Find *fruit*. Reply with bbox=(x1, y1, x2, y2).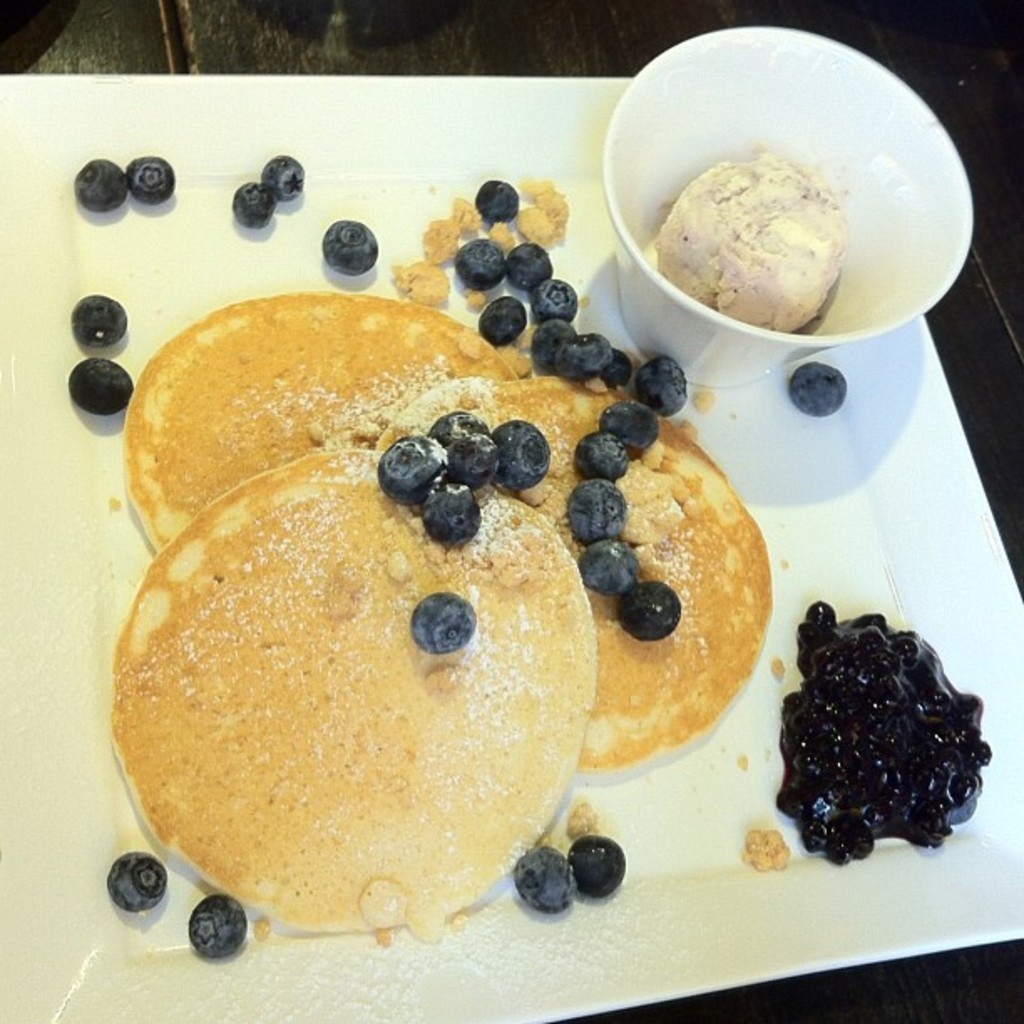
bbox=(474, 174, 527, 224).
